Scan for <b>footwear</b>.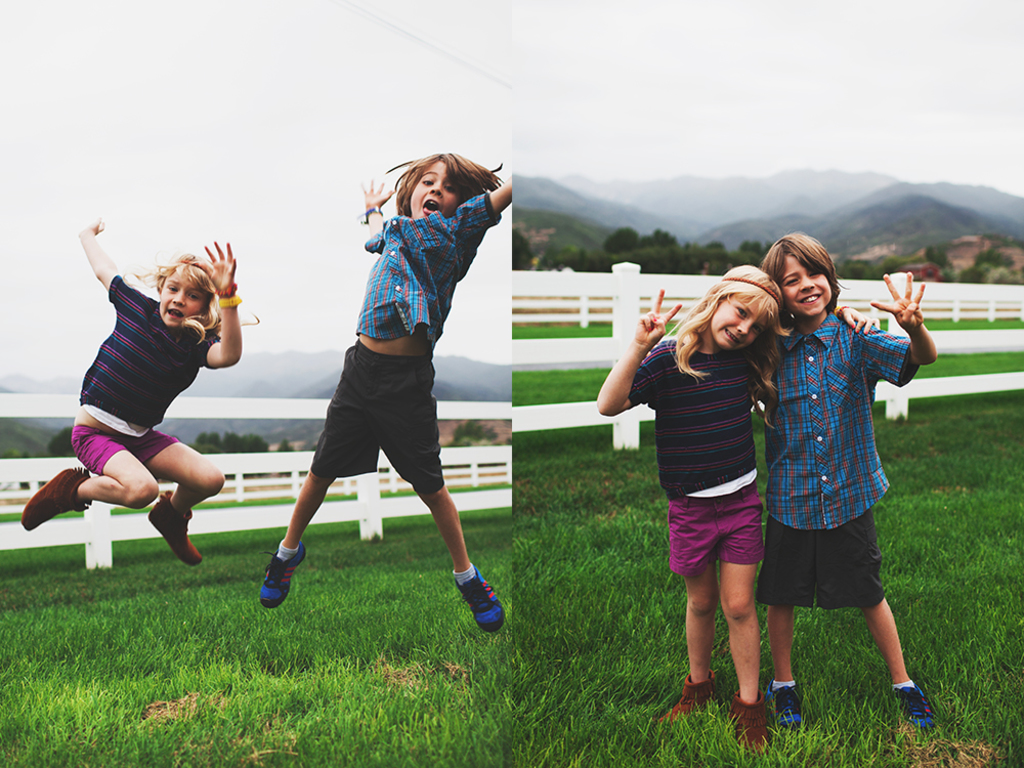
Scan result: bbox=[18, 464, 95, 530].
